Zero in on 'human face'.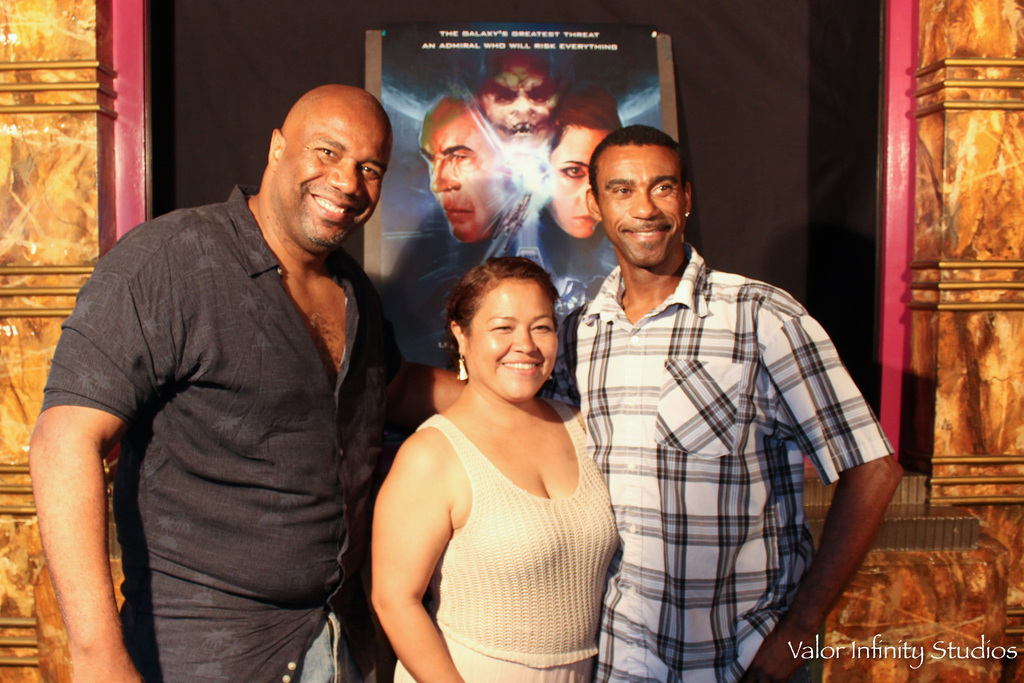
Zeroed in: x1=467 y1=277 x2=560 y2=399.
